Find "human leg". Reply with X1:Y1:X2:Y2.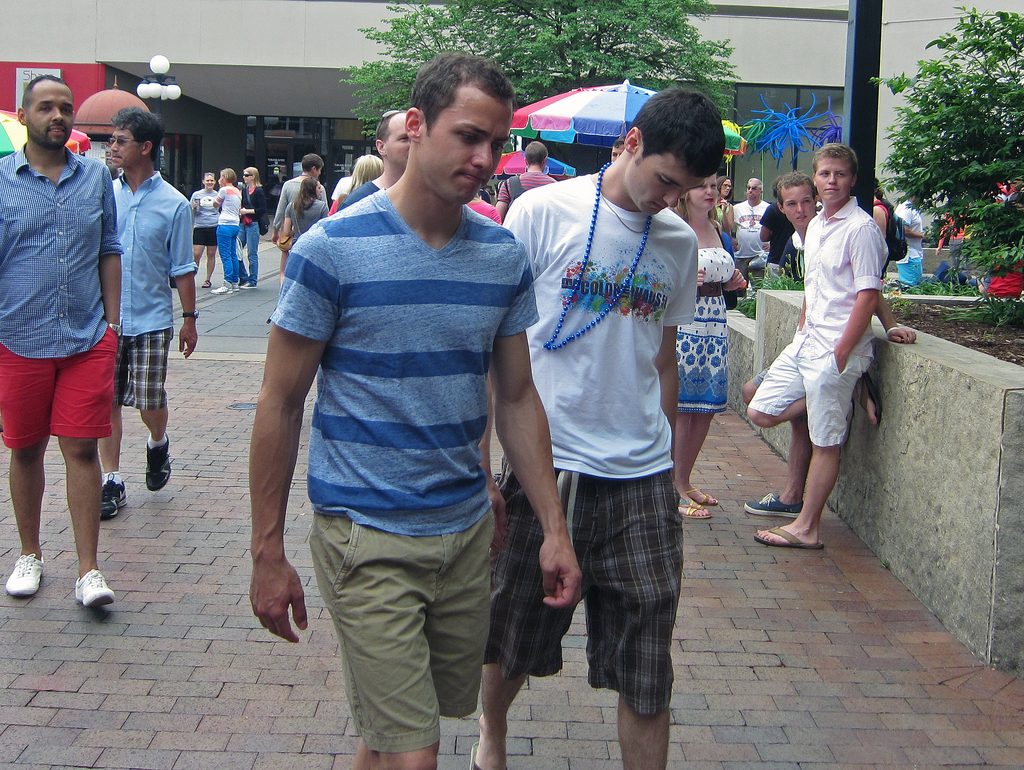
674:410:704:522.
